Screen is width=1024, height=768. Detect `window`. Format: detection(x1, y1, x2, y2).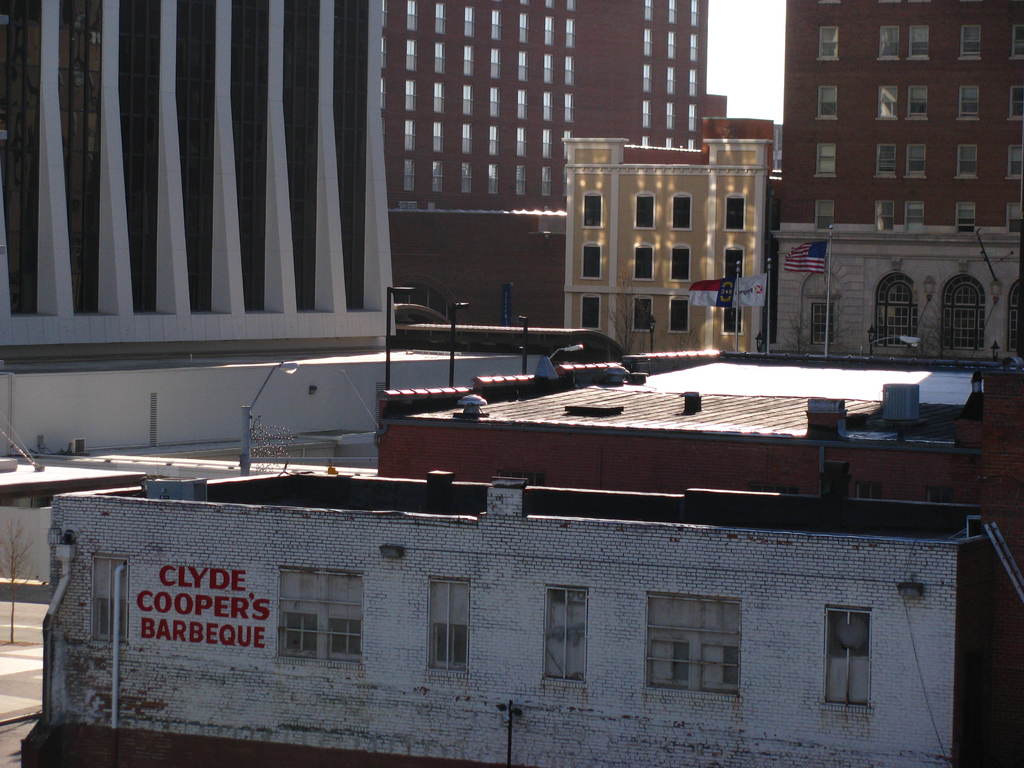
detection(959, 82, 986, 122).
